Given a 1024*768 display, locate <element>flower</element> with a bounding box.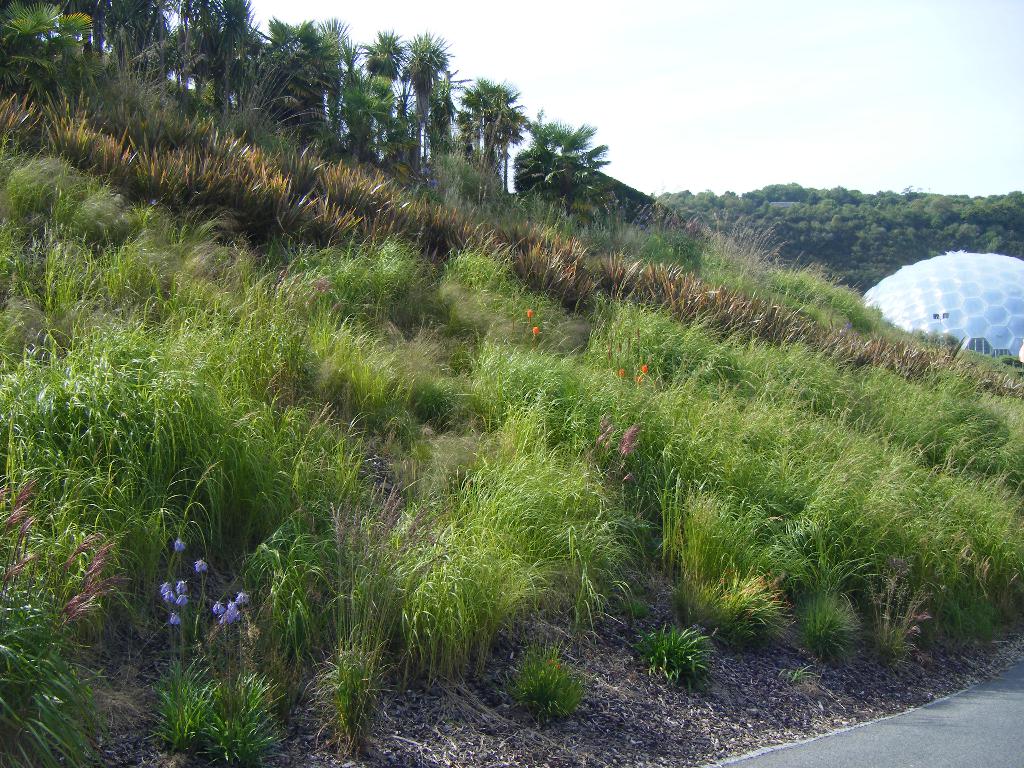
Located: <box>172,540,191,557</box>.
